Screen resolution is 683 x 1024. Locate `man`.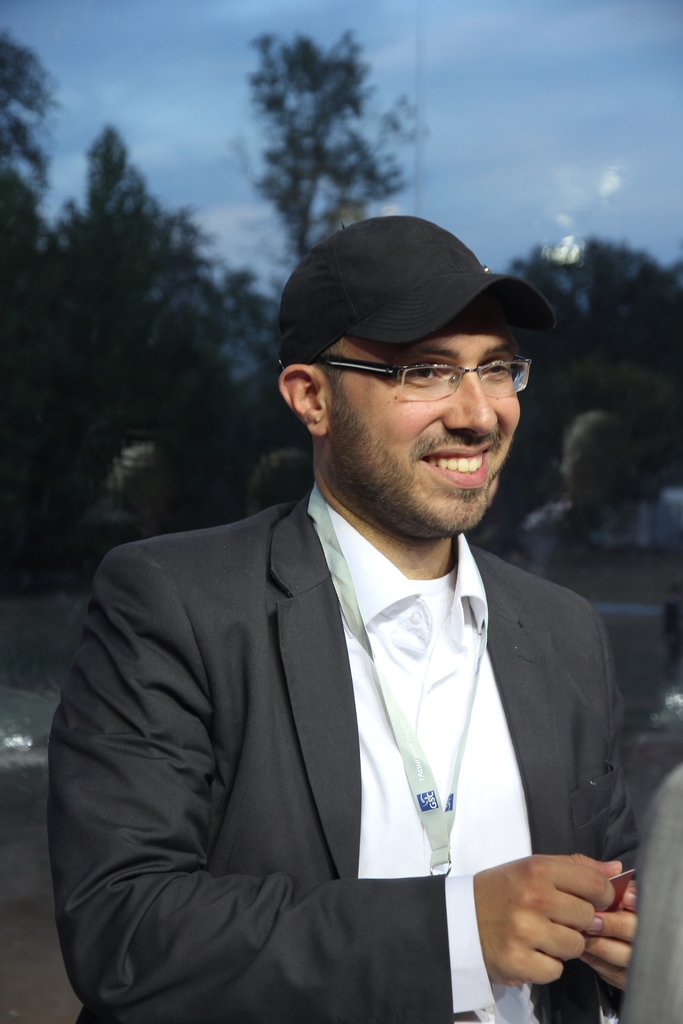
[45, 207, 625, 1023].
